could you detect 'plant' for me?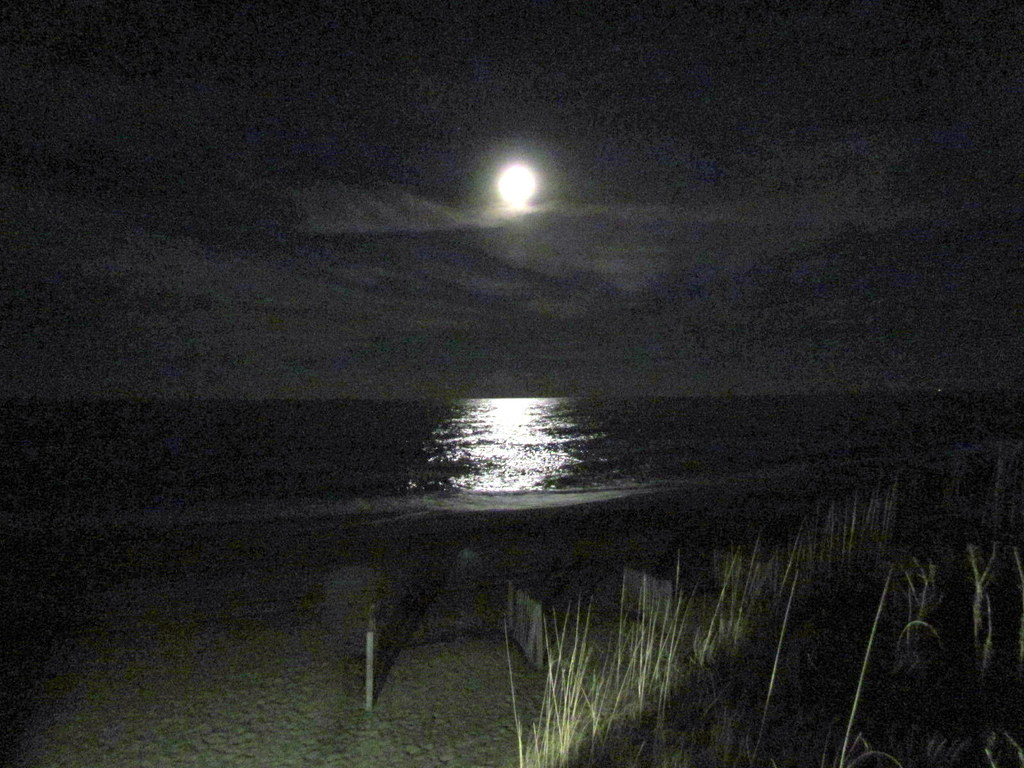
Detection result: select_region(502, 426, 1023, 758).
